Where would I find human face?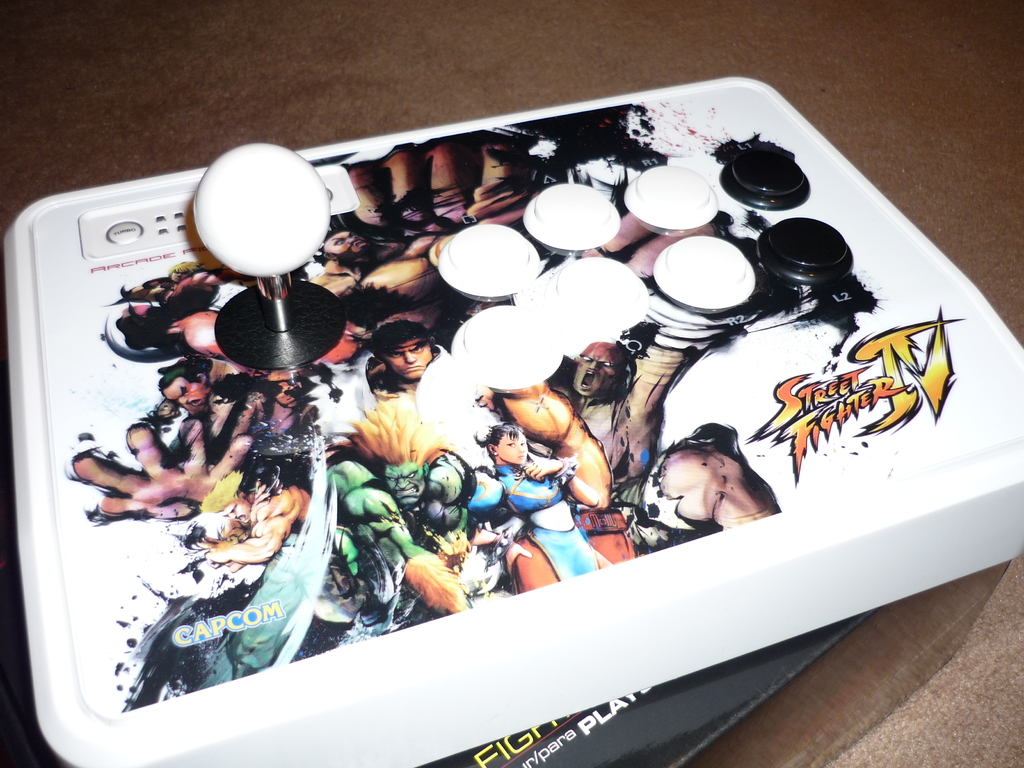
At region(497, 430, 529, 463).
